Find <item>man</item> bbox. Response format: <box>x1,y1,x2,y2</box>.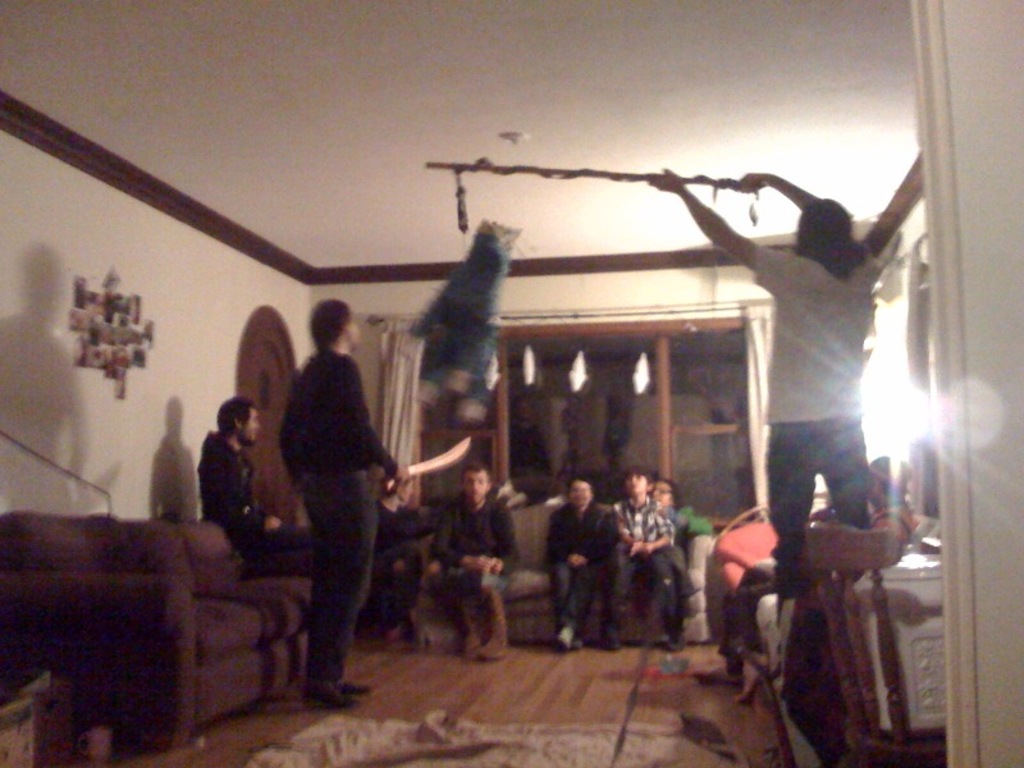
<box>646,476,716,557</box>.
